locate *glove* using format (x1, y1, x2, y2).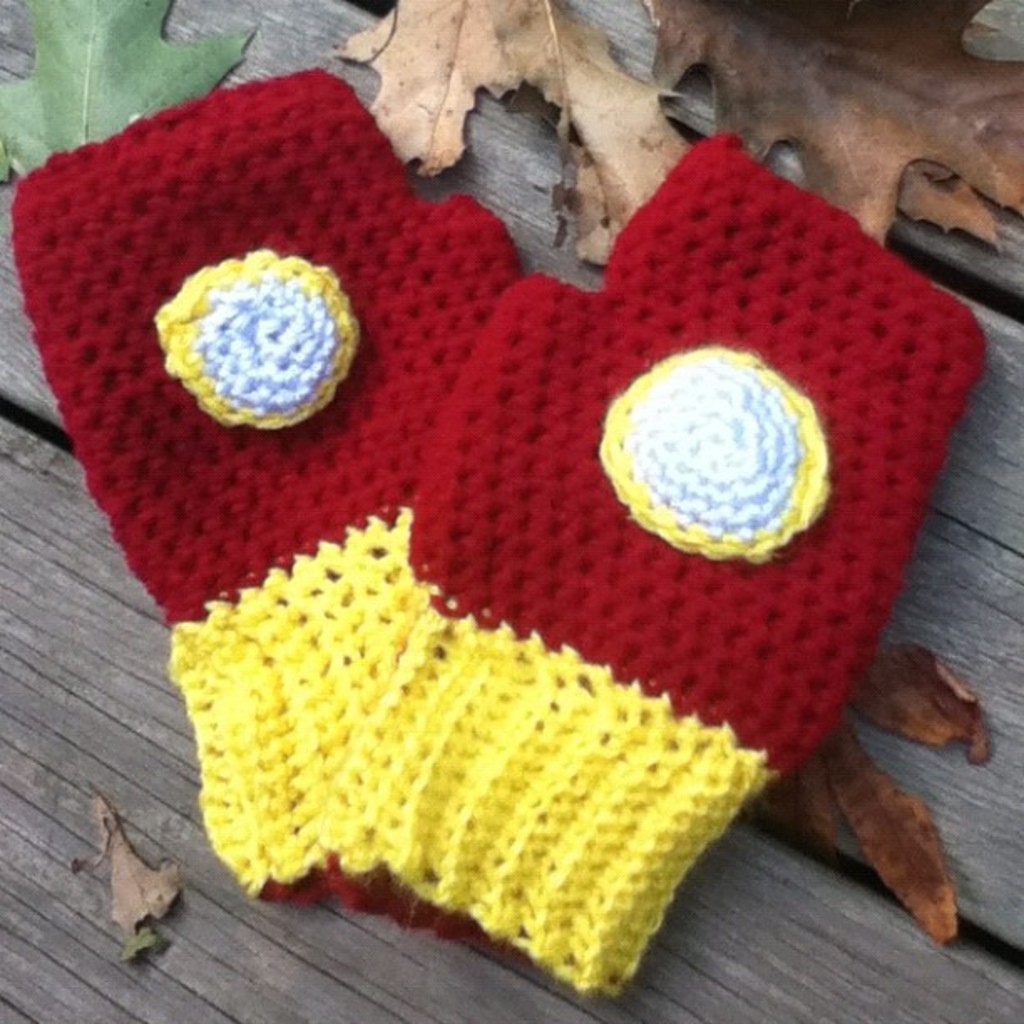
(7, 62, 527, 888).
